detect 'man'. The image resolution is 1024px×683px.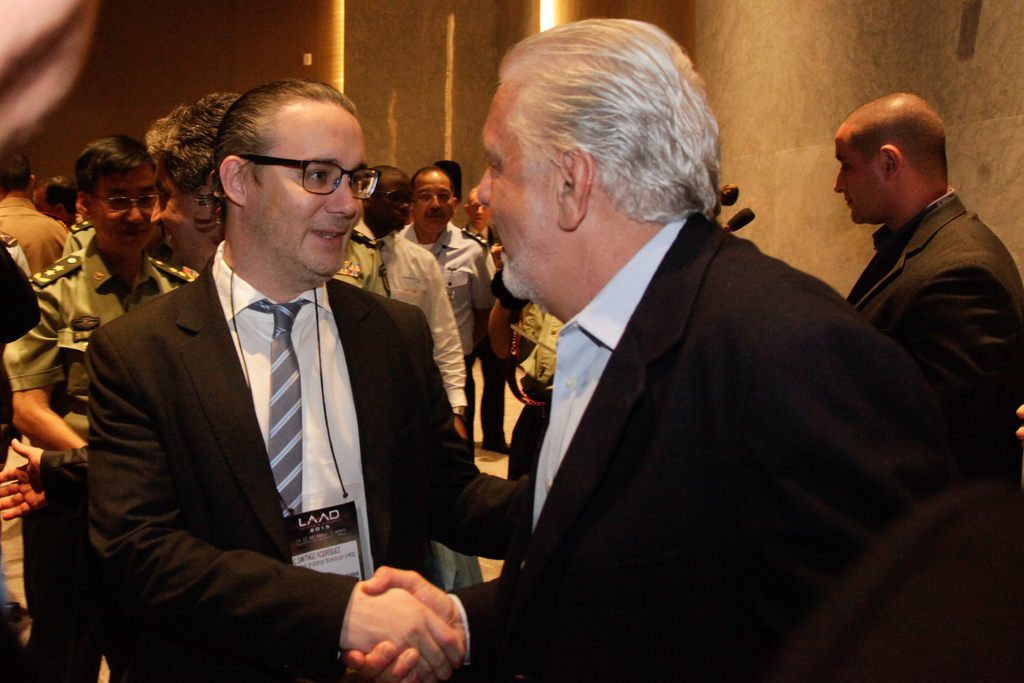
region(3, 133, 198, 682).
